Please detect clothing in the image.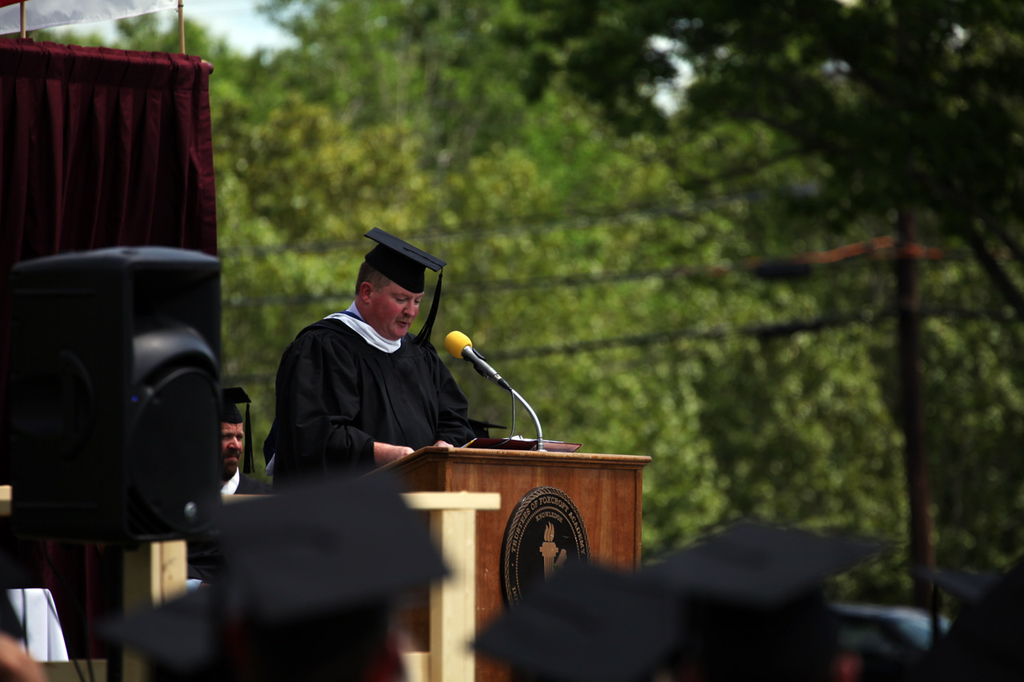
x1=222 y1=466 x2=270 y2=495.
